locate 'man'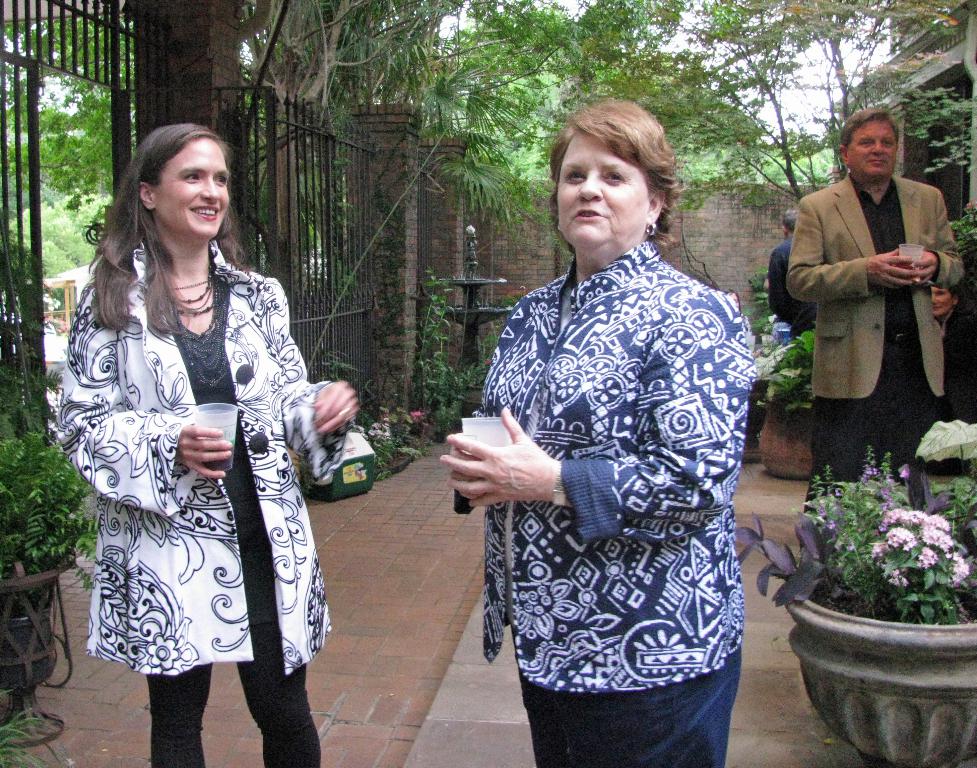
bbox=(766, 103, 961, 513)
